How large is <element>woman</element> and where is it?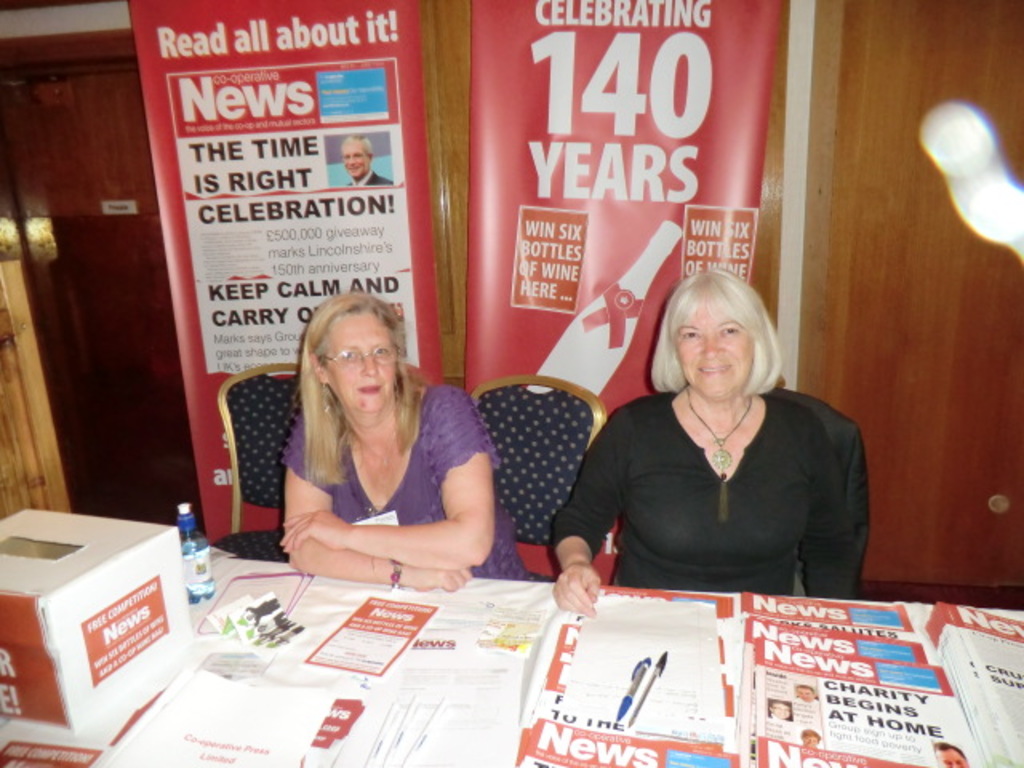
Bounding box: 571:261:866:624.
